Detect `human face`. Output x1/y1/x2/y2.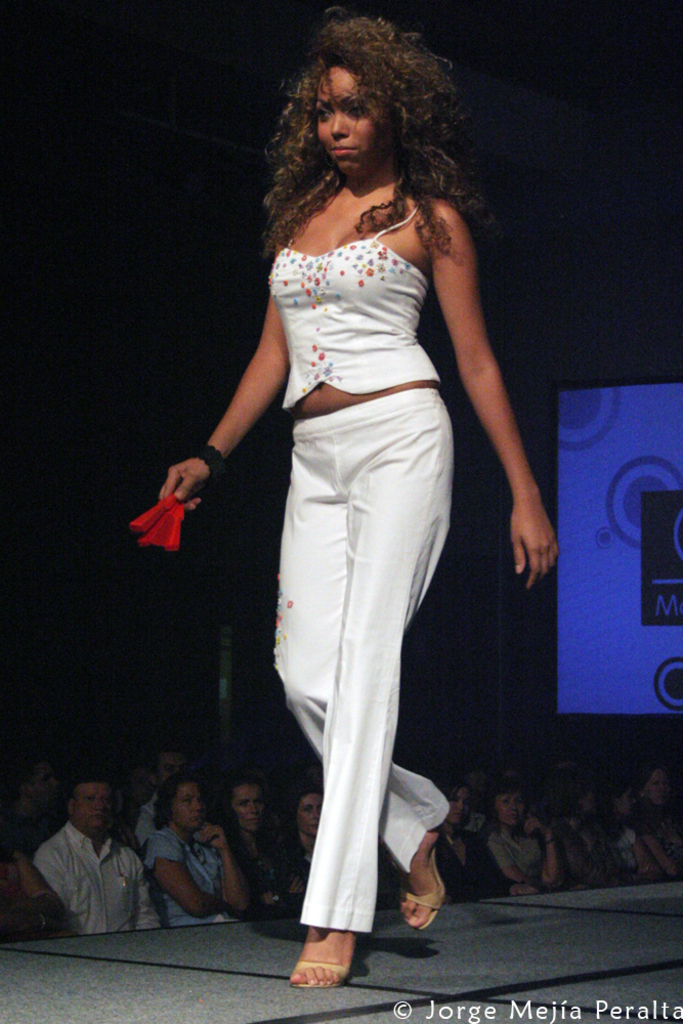
77/778/112/831.
